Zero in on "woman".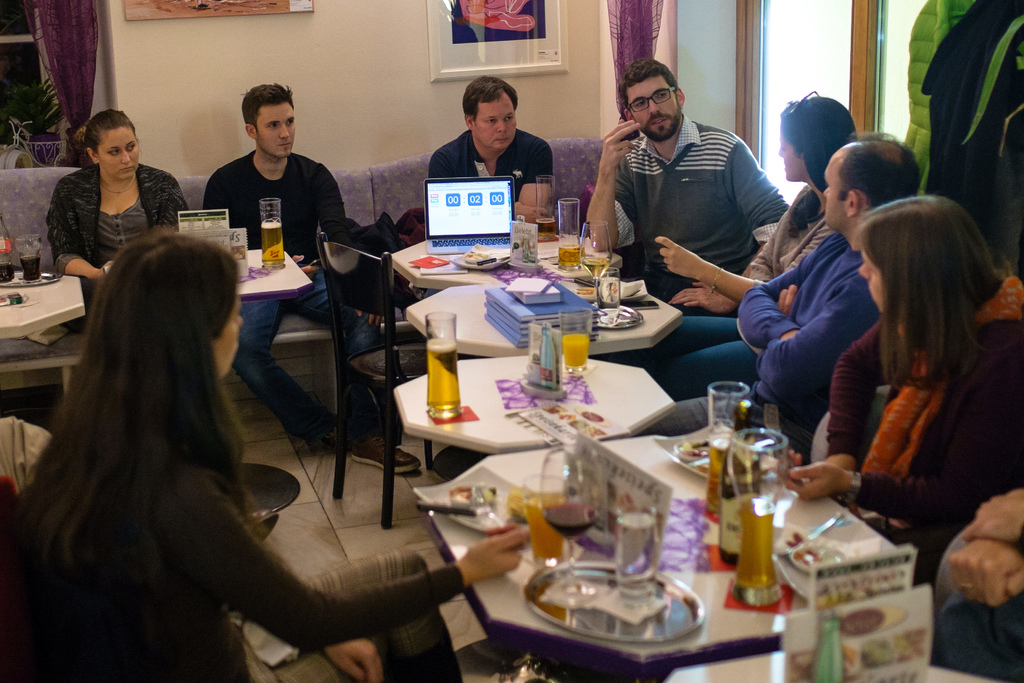
Zeroed in: (left=0, top=227, right=520, bottom=682).
